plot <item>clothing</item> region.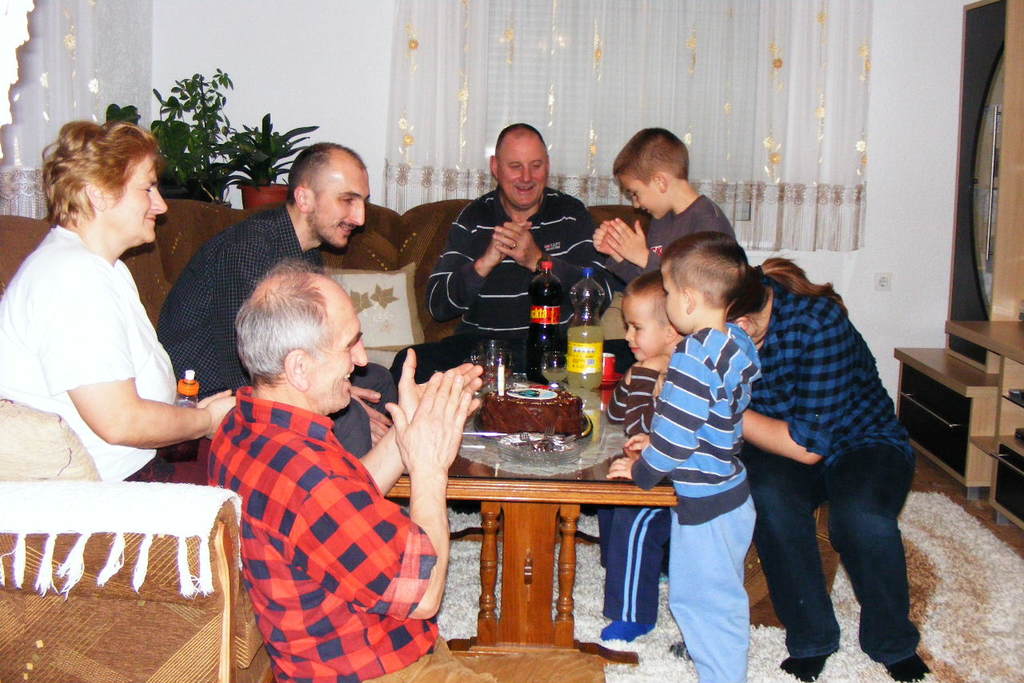
Plotted at Rect(605, 190, 742, 288).
